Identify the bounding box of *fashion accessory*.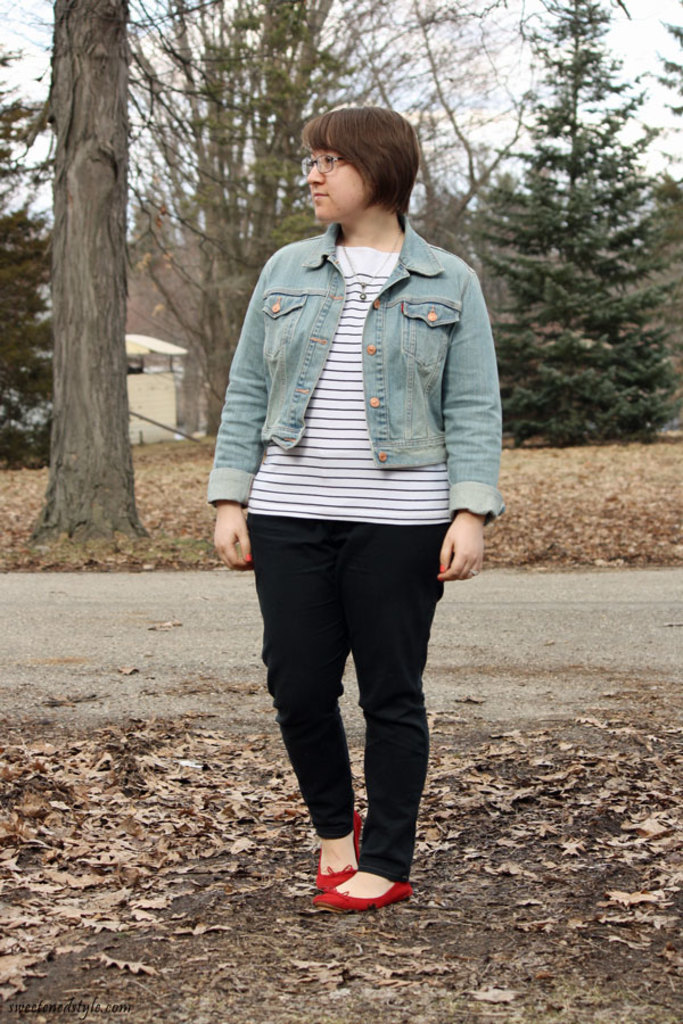
region(315, 810, 367, 890).
